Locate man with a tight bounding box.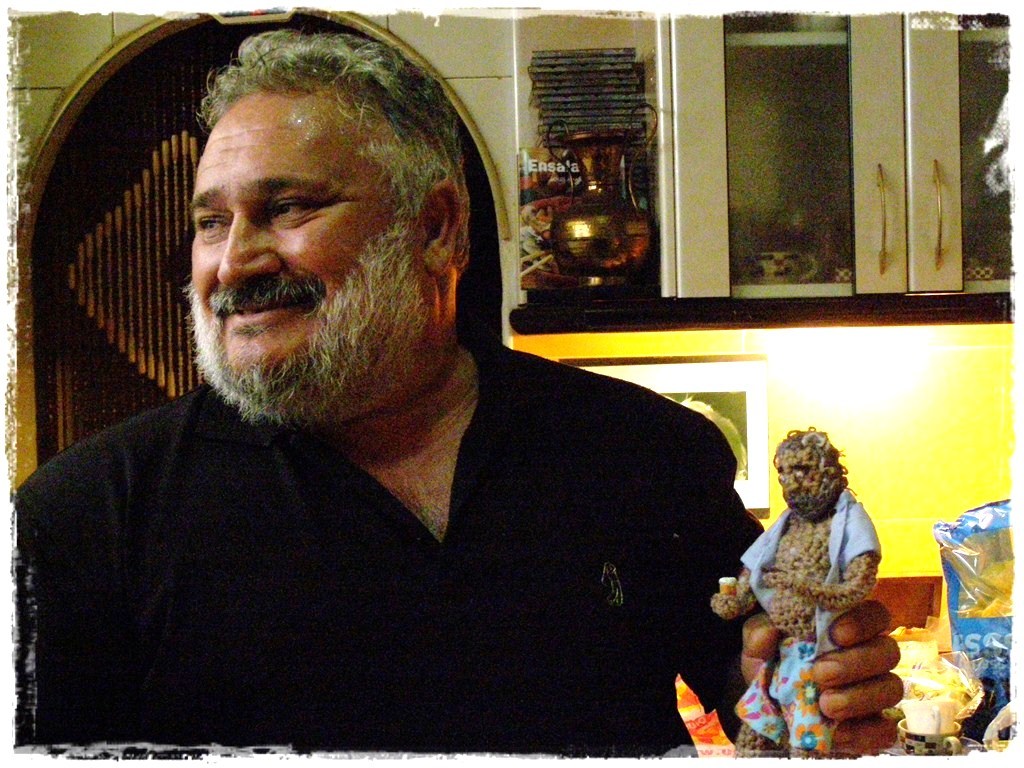
19/63/881/717.
